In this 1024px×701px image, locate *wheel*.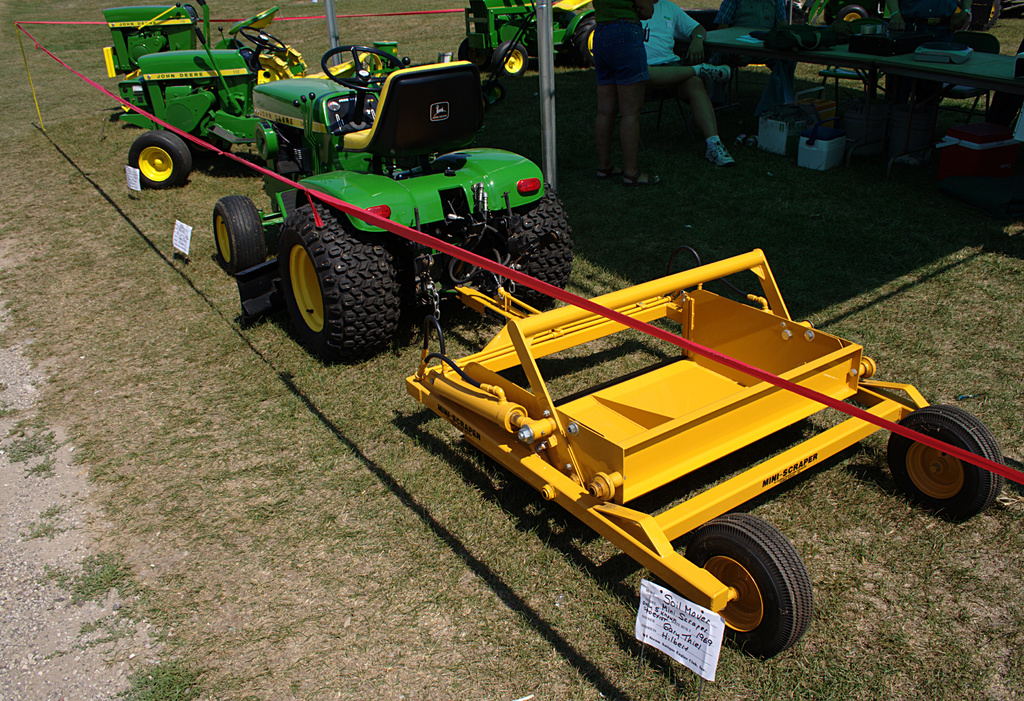
Bounding box: [x1=237, y1=24, x2=290, y2=58].
